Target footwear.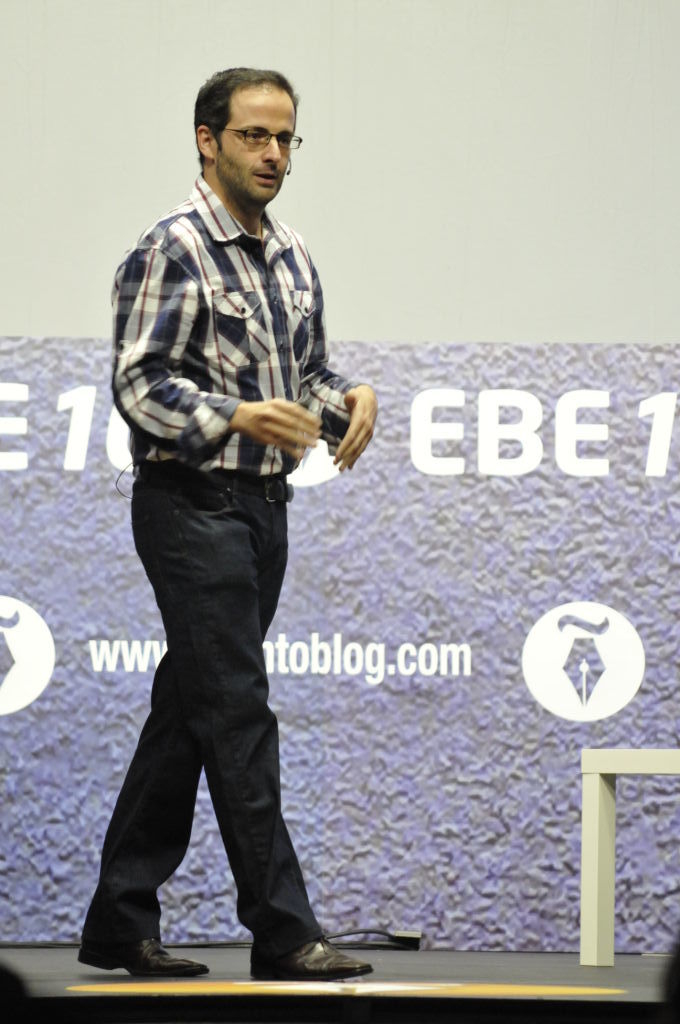
Target region: (246, 931, 370, 989).
